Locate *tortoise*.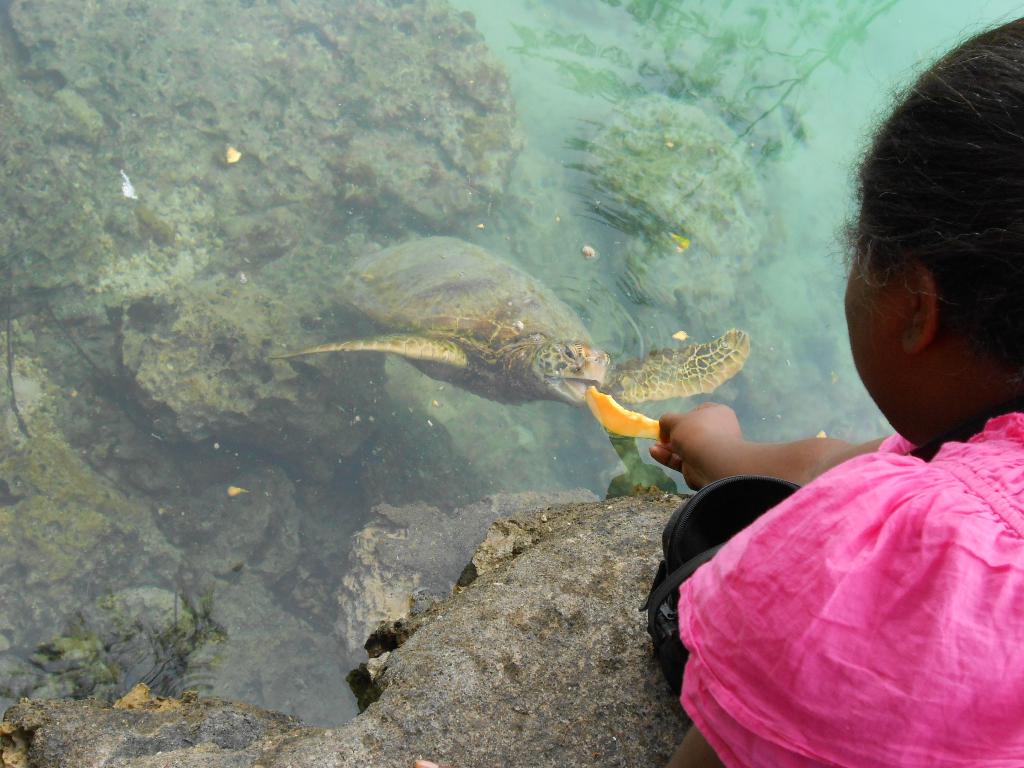
Bounding box: 262,232,748,412.
